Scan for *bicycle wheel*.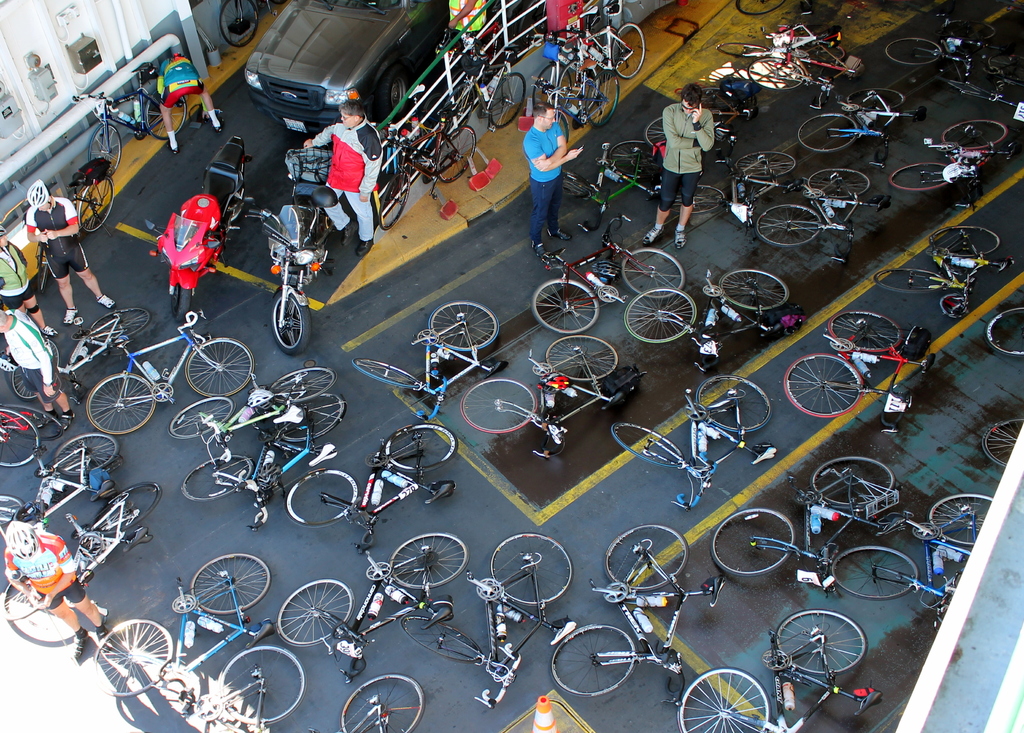
Scan result: <region>884, 157, 978, 202</region>.
